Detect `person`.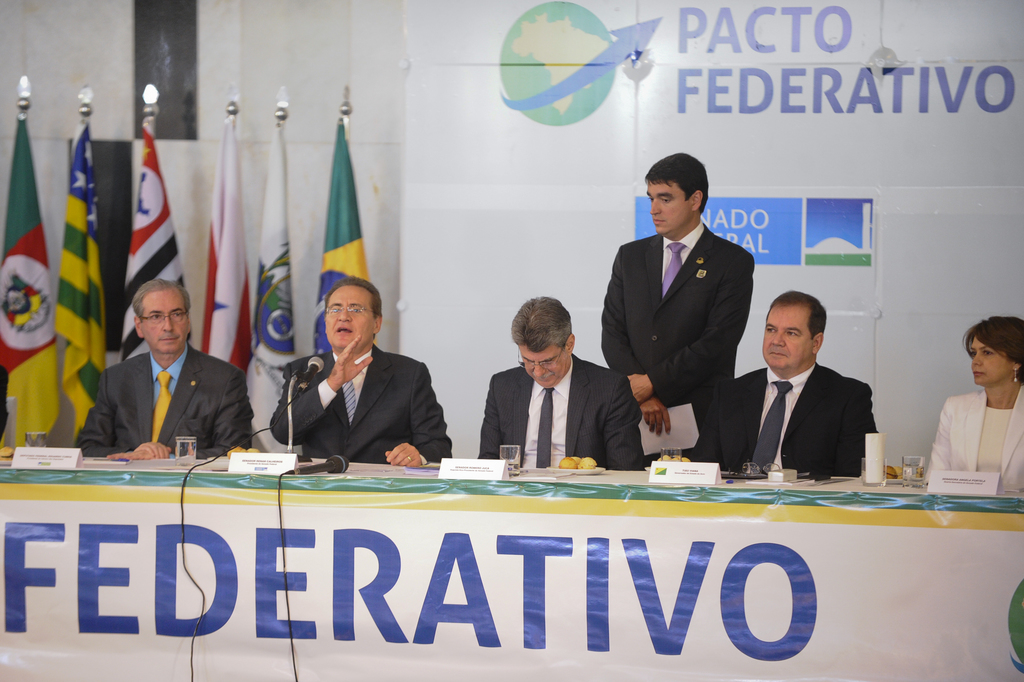
Detected at BBox(268, 279, 460, 467).
